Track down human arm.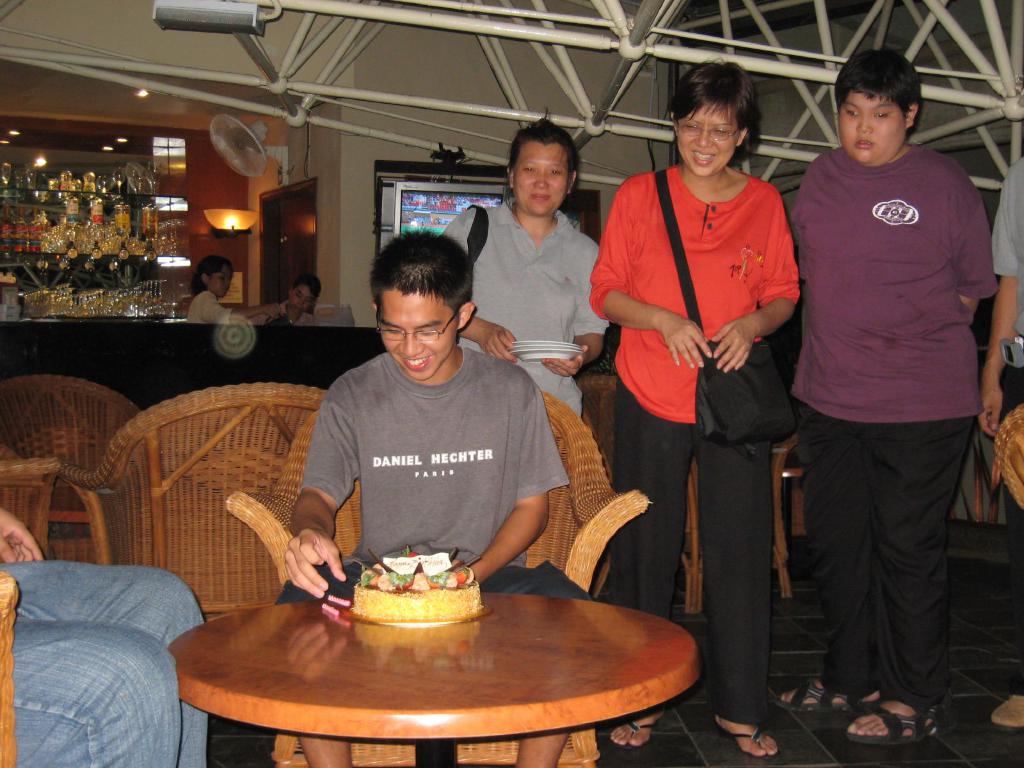
Tracked to region(984, 165, 1023, 443).
